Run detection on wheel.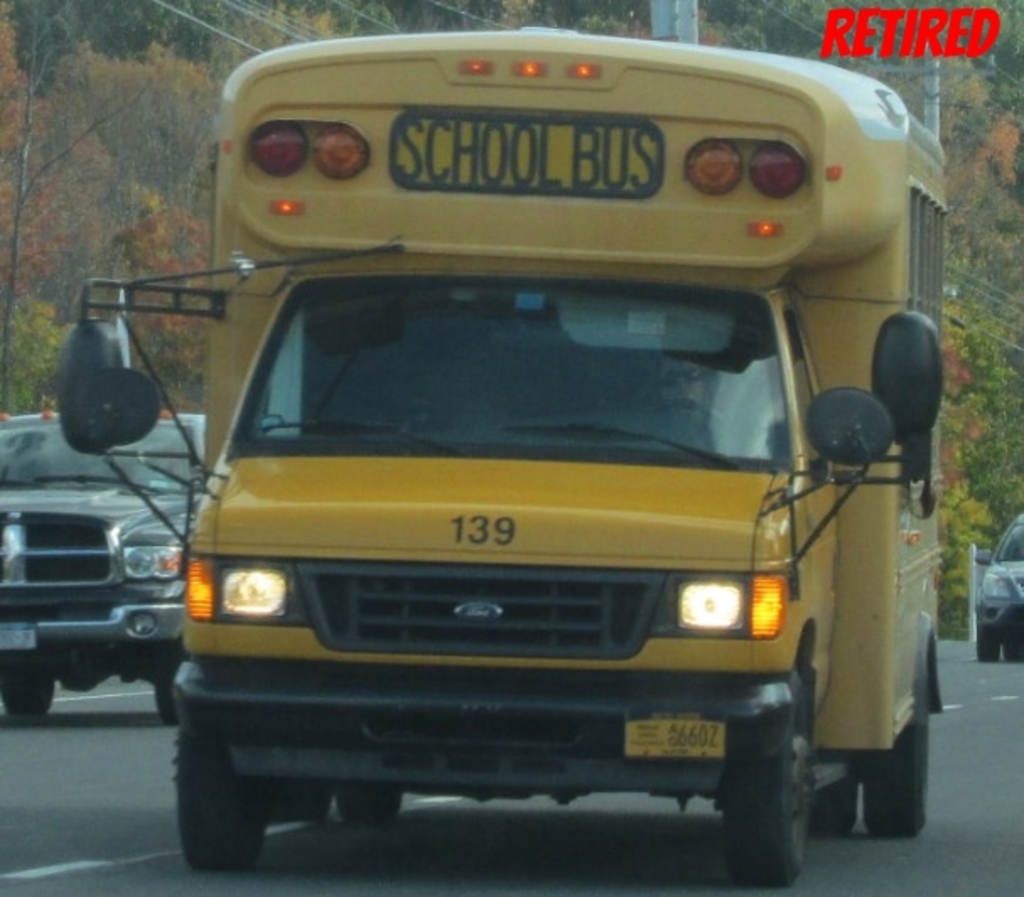
Result: (x1=865, y1=659, x2=930, y2=845).
